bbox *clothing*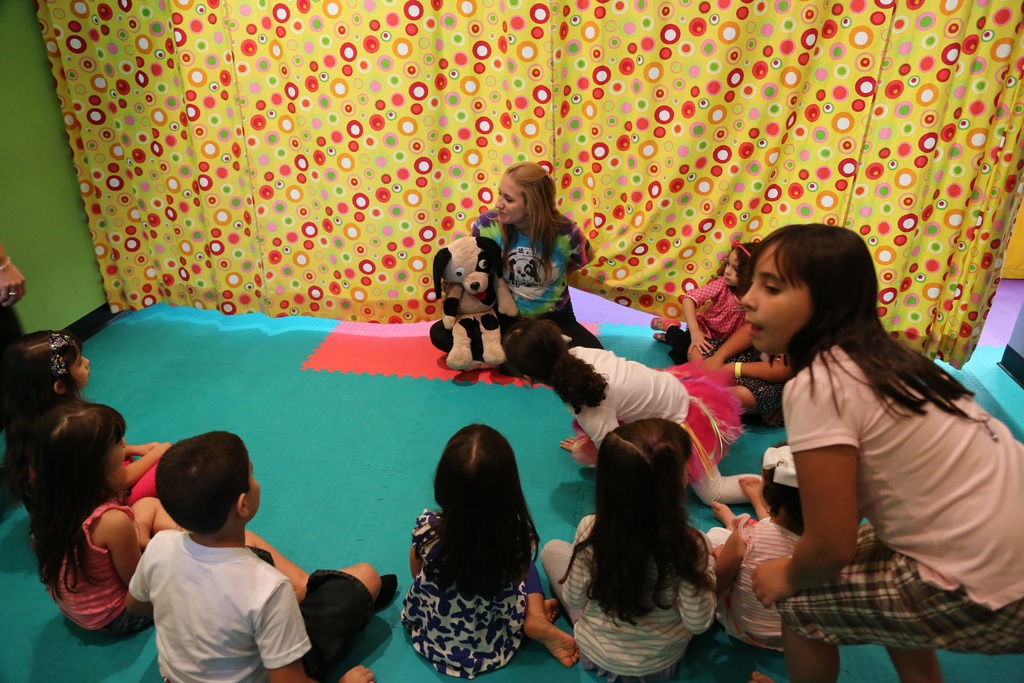
x1=24 y1=456 x2=161 y2=507
